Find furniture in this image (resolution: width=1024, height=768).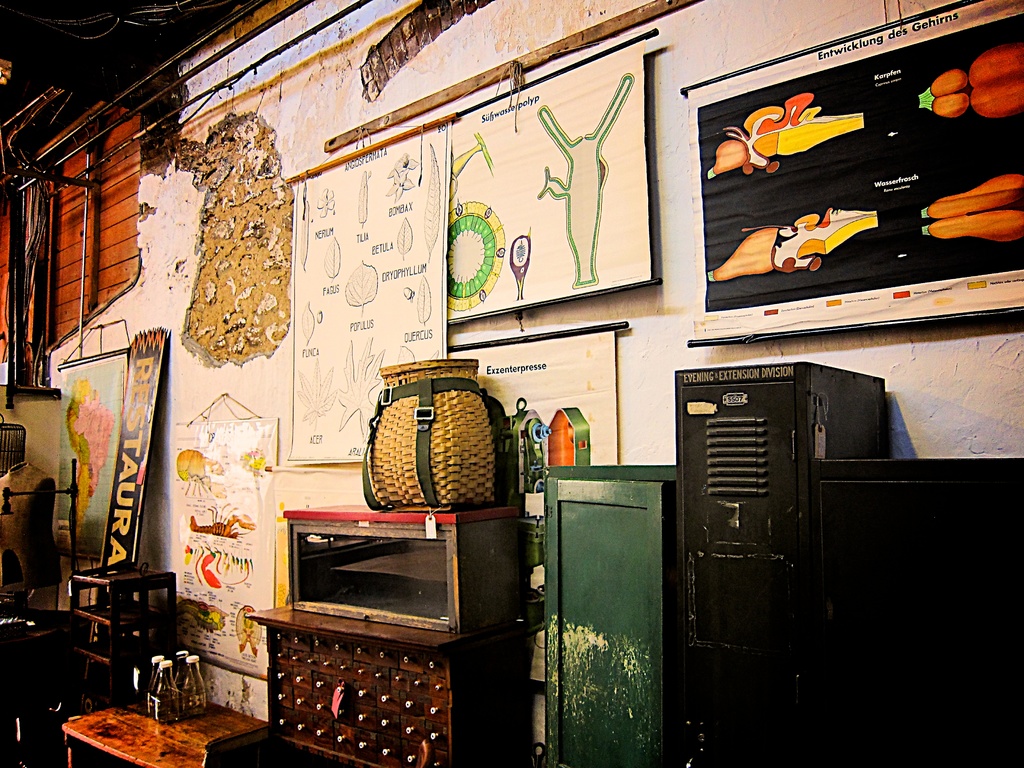
detection(284, 505, 520, 634).
